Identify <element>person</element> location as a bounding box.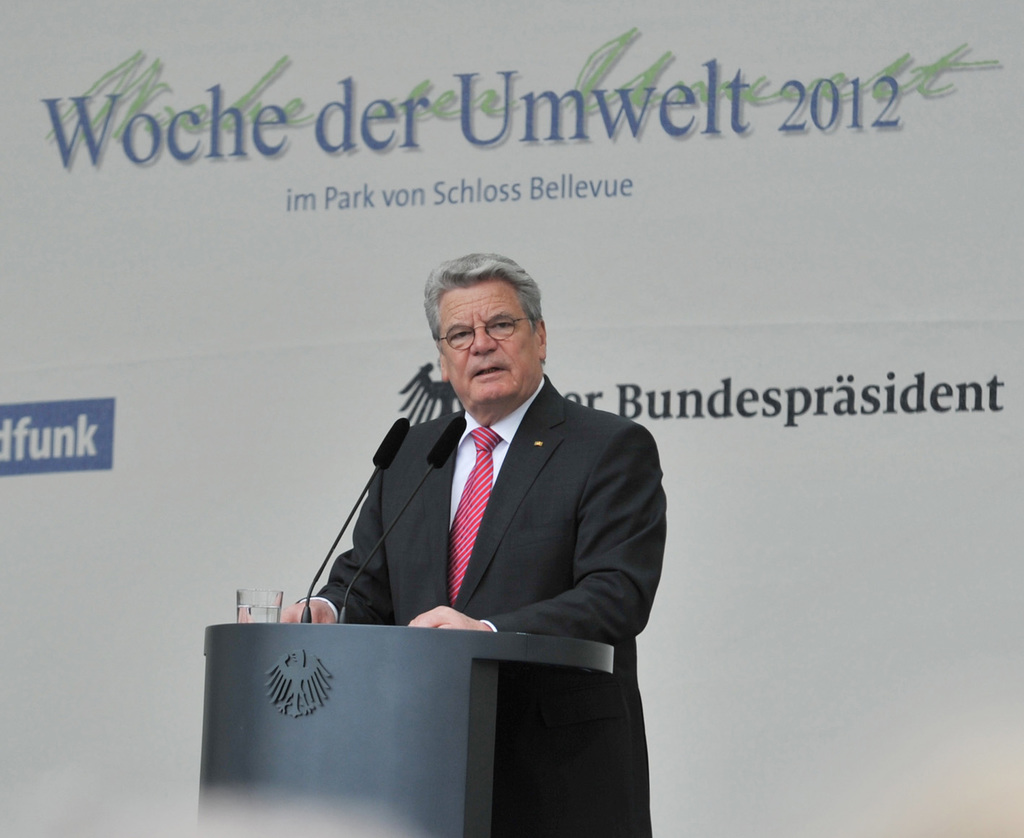
pyautogui.locateOnScreen(309, 232, 647, 816).
